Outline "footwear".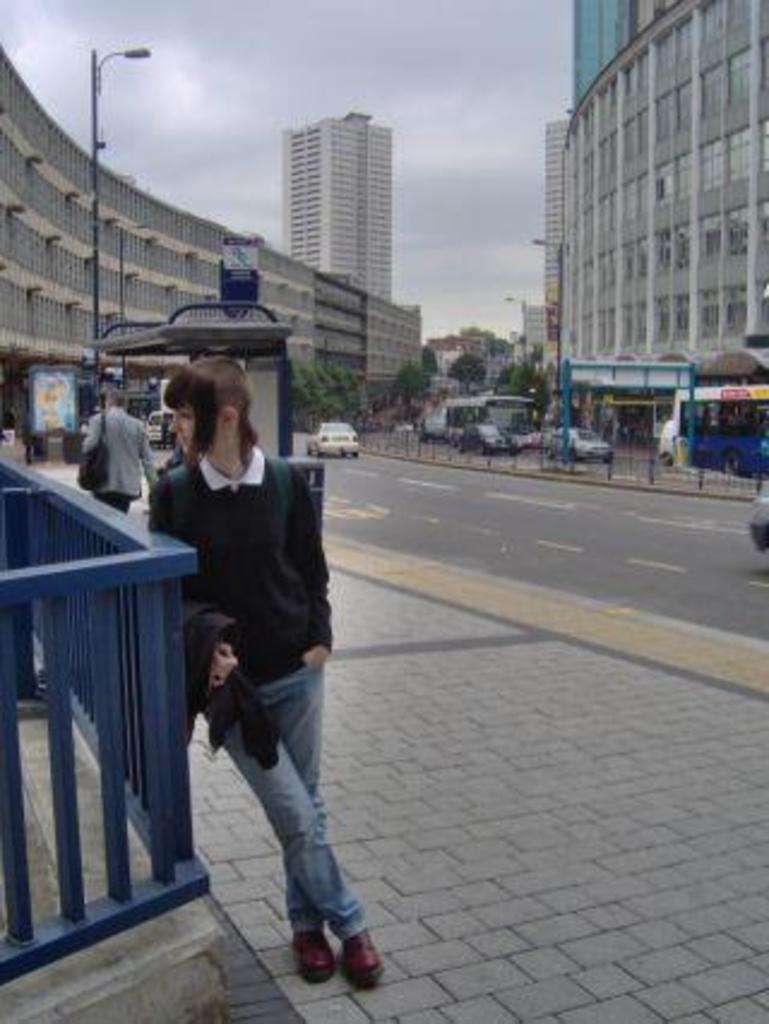
Outline: x1=291 y1=887 x2=372 y2=995.
